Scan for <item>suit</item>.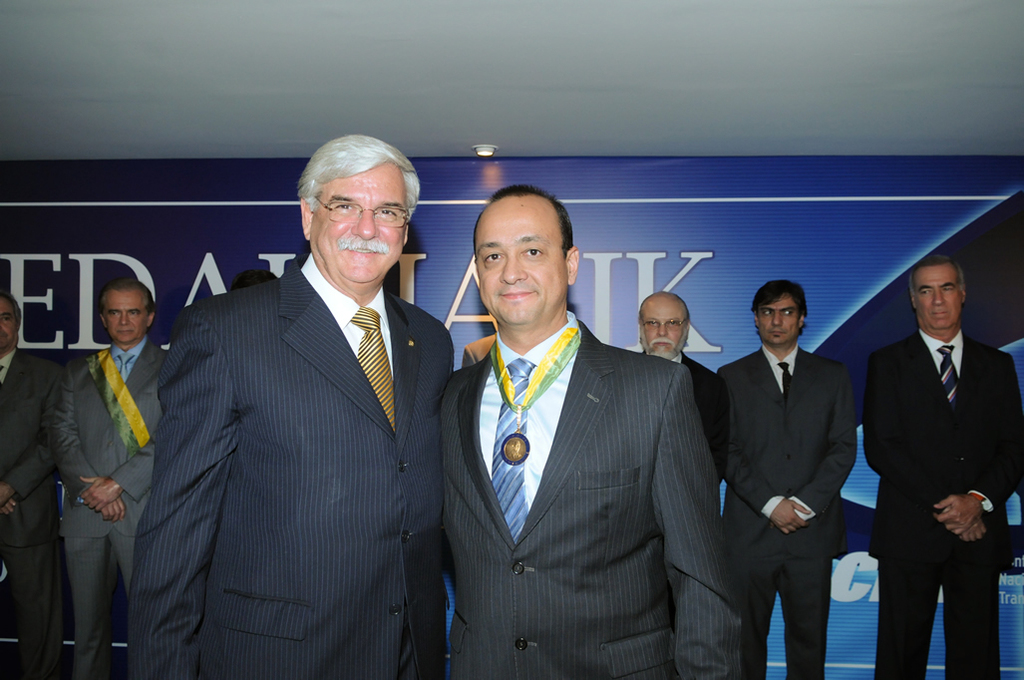
Scan result: crop(55, 339, 165, 679).
